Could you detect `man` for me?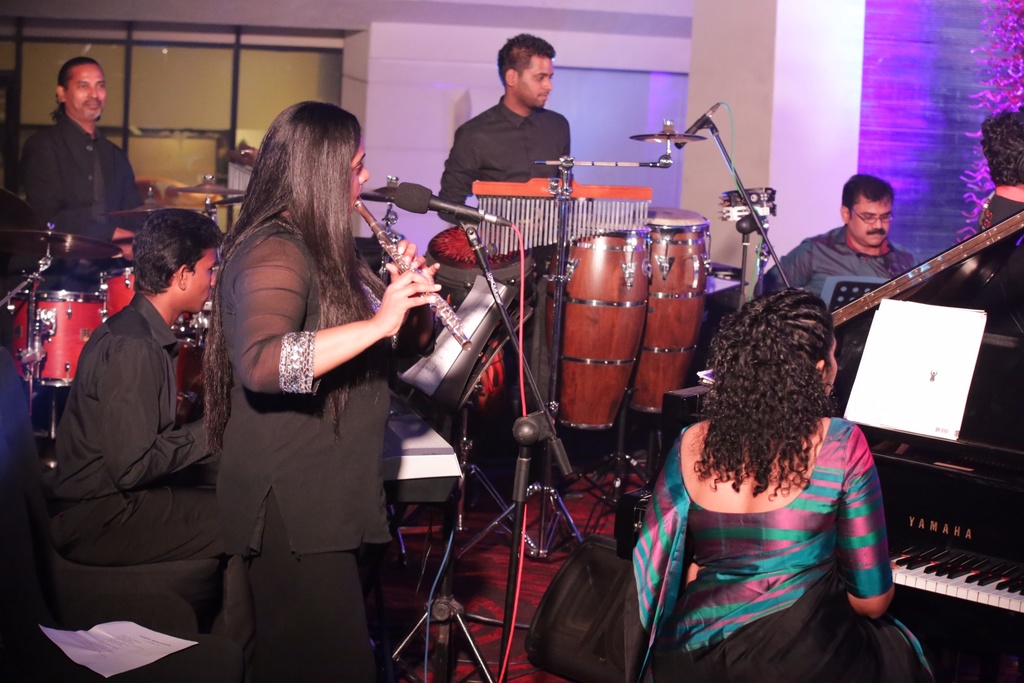
Detection result: rect(52, 209, 233, 563).
